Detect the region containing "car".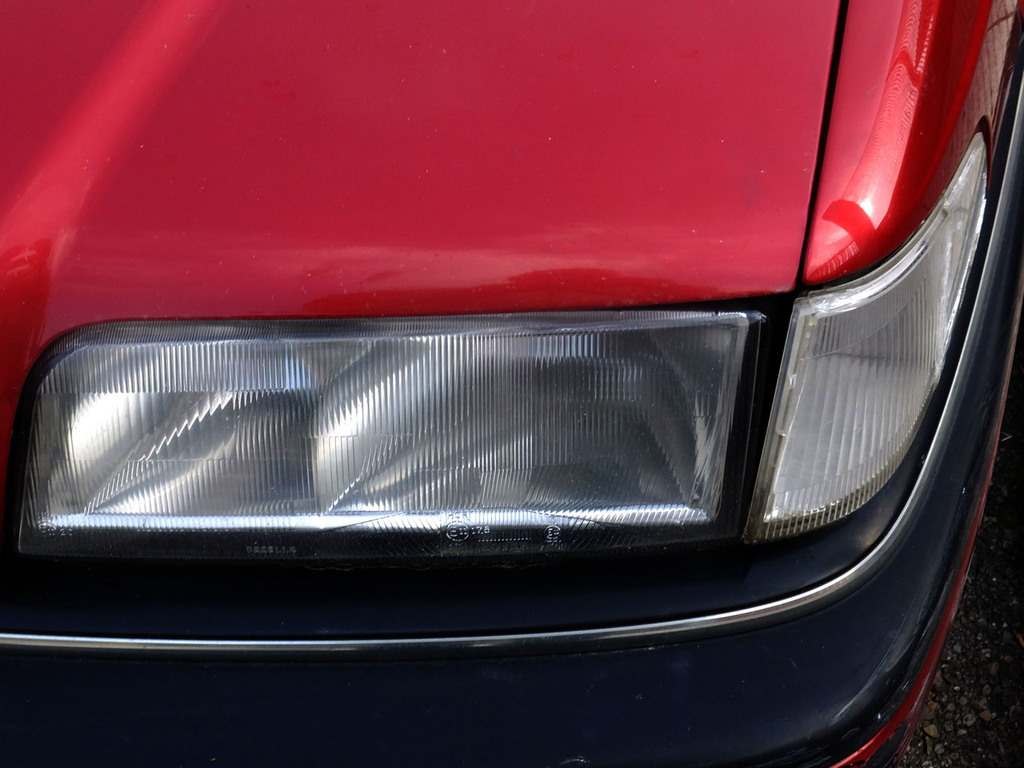
BBox(0, 0, 1023, 767).
